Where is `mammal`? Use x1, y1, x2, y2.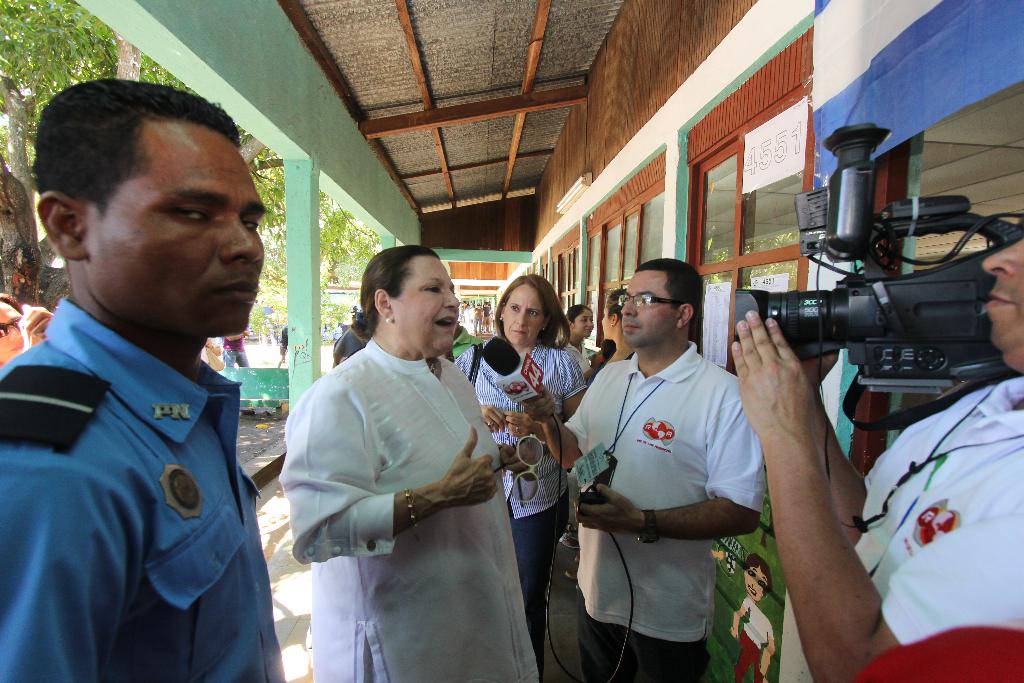
454, 321, 484, 359.
